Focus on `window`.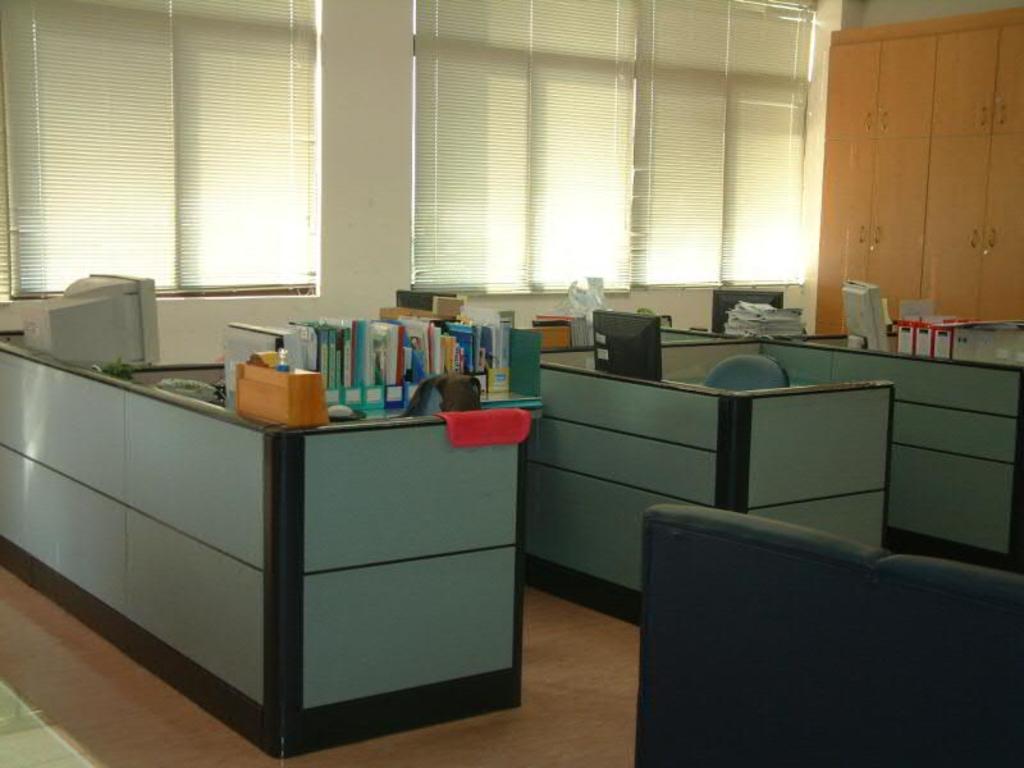
Focused at <box>379,4,895,320</box>.
